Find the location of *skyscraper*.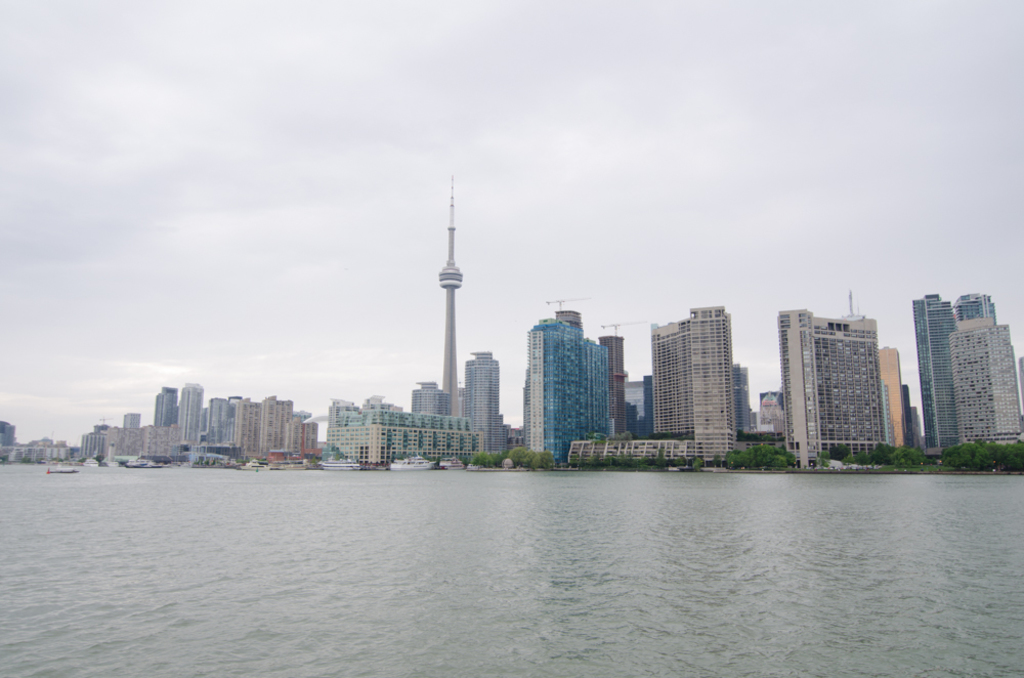
Location: l=947, t=294, r=1023, b=453.
